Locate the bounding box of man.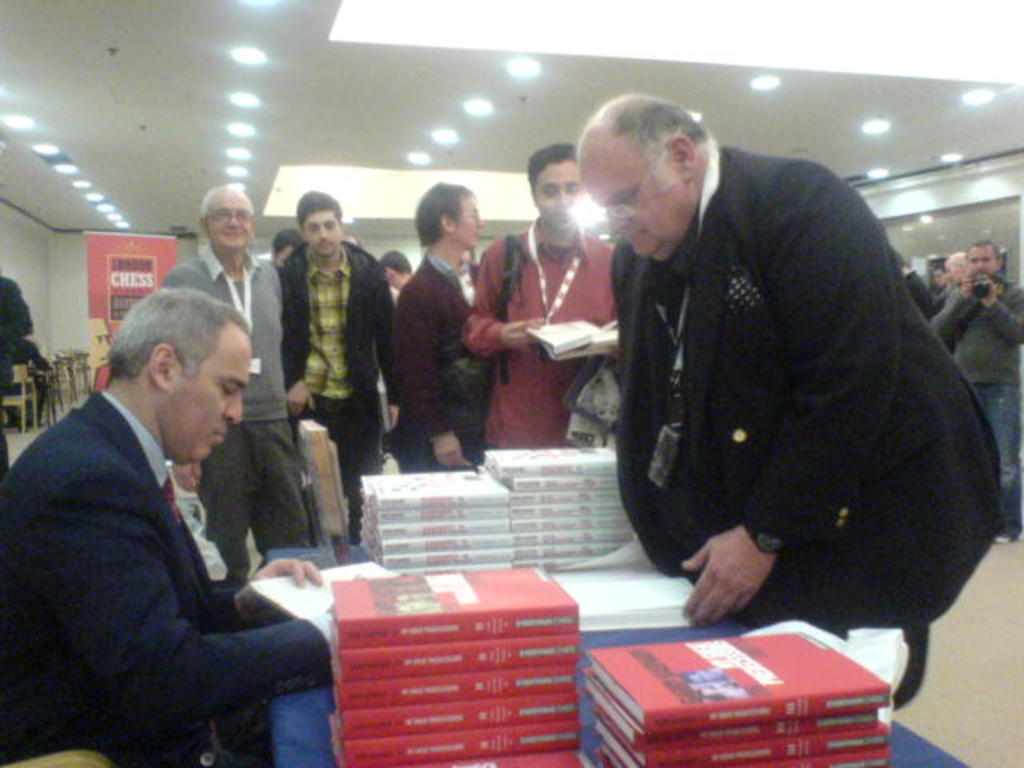
Bounding box: [14, 254, 341, 762].
